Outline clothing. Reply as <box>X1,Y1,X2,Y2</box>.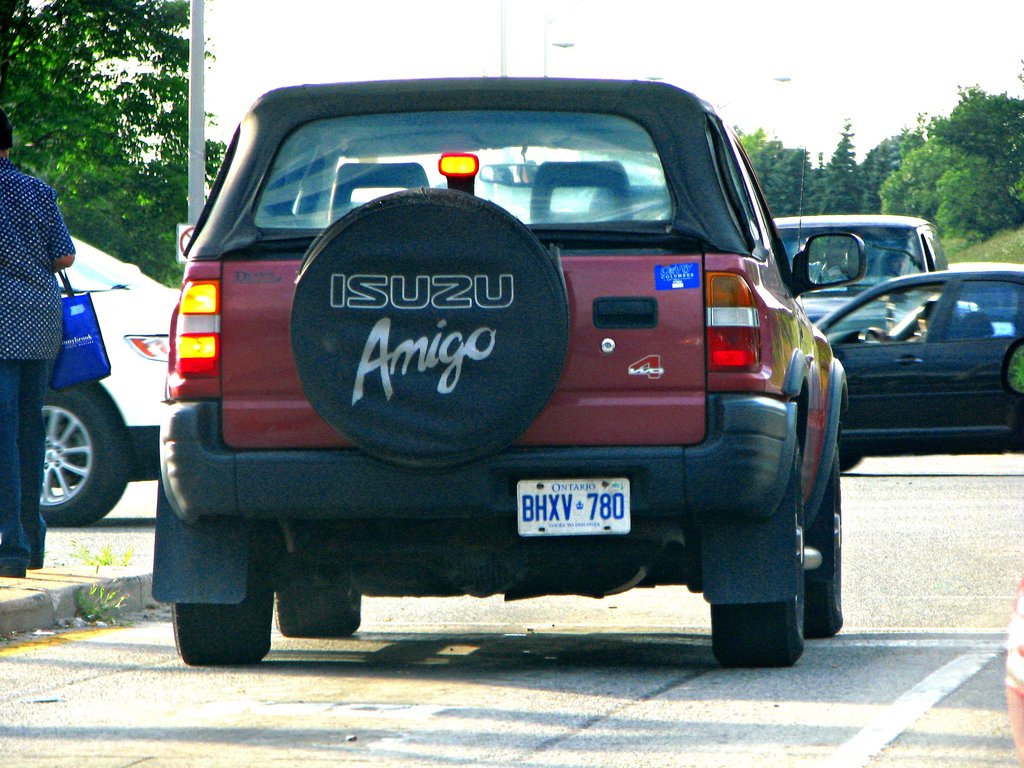
<box>0,154,76,573</box>.
